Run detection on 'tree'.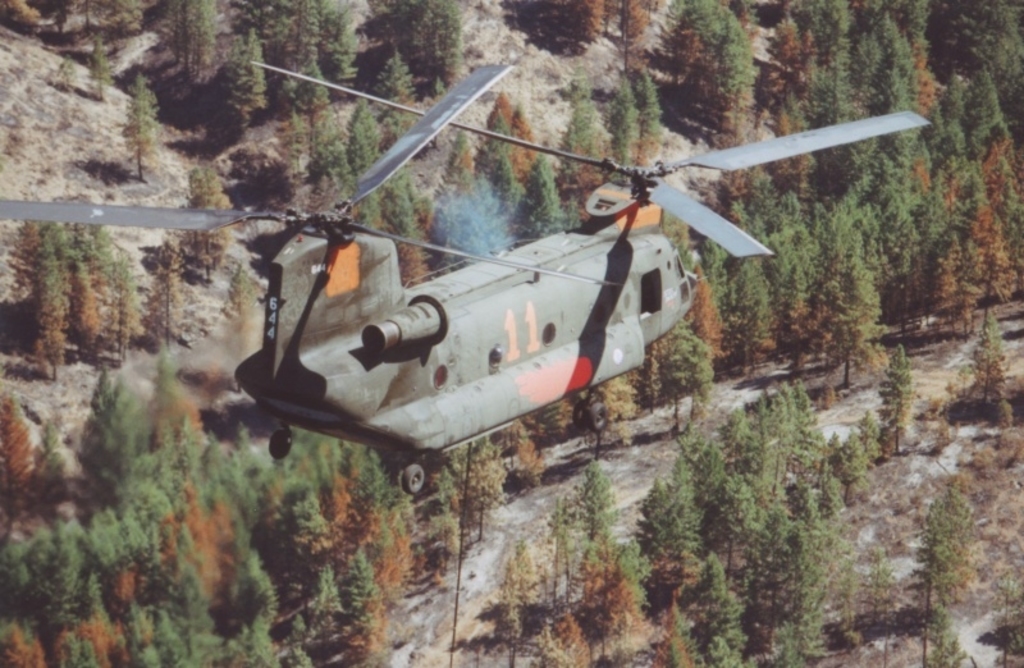
Result: 342:99:376:178.
